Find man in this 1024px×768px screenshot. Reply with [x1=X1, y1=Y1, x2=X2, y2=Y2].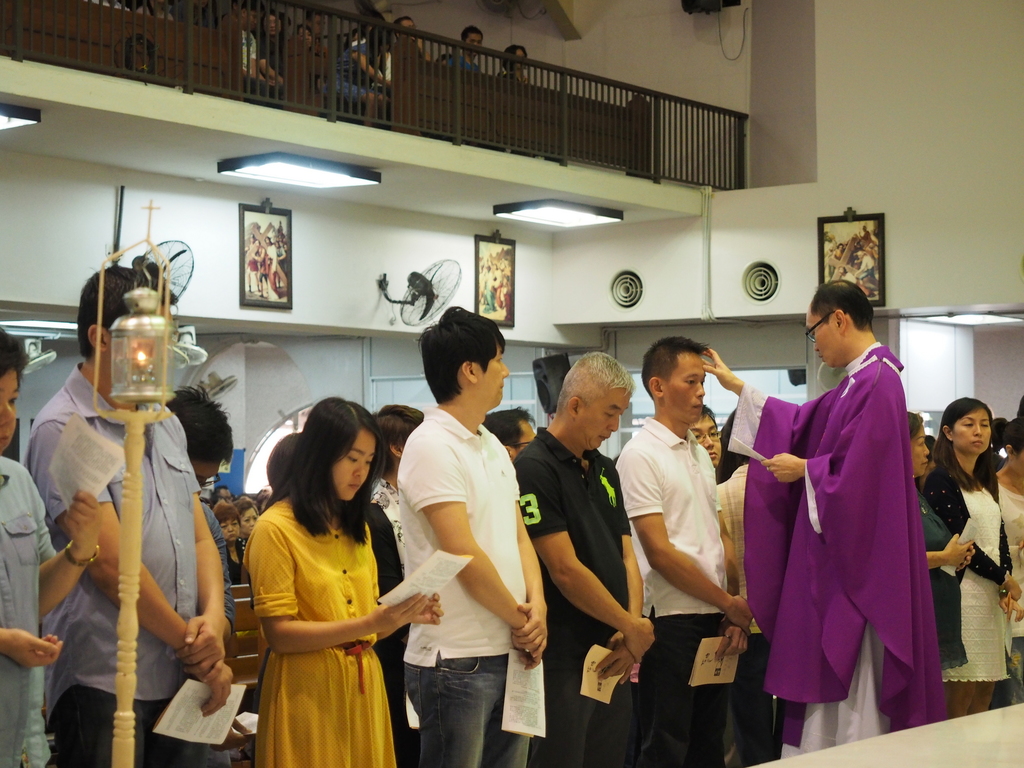
[x1=19, y1=268, x2=244, y2=767].
